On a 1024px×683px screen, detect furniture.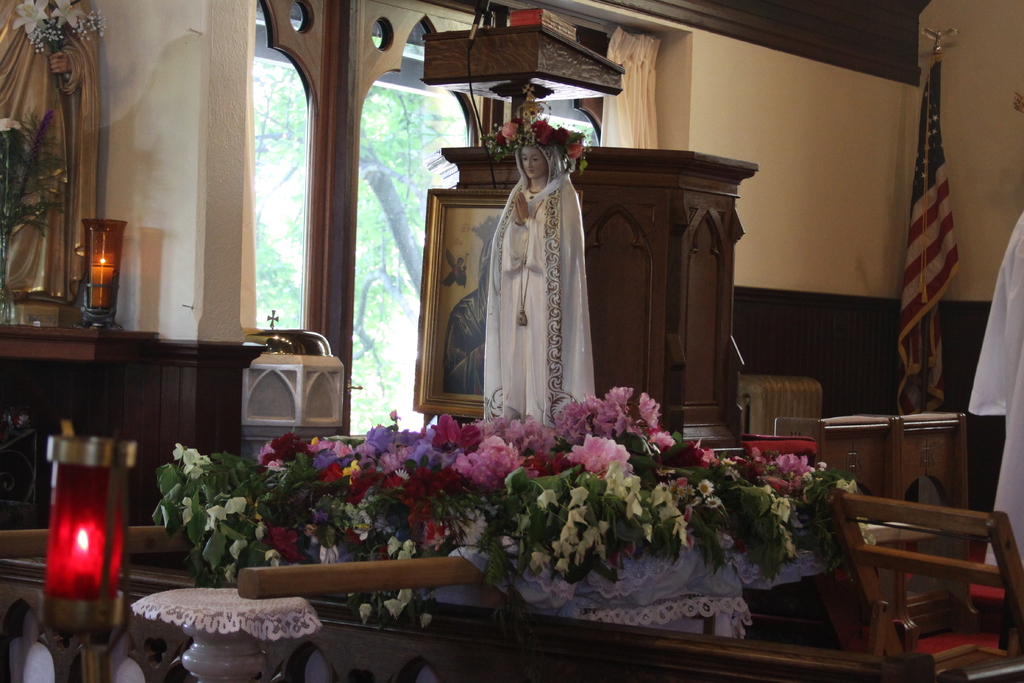
804,505,1023,667.
